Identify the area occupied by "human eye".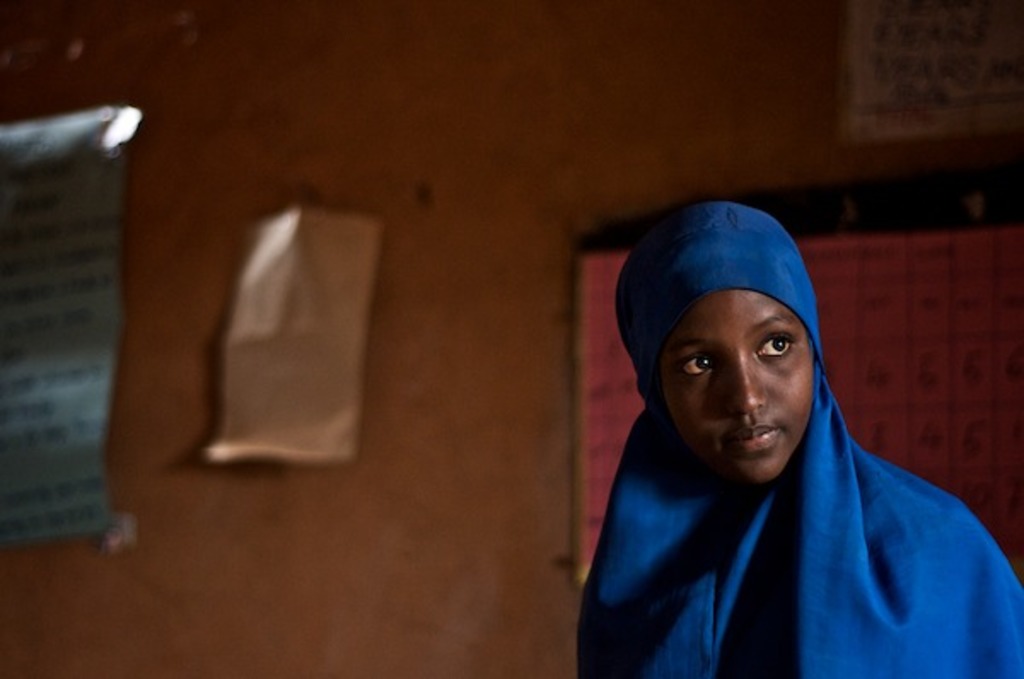
Area: box(756, 331, 800, 362).
